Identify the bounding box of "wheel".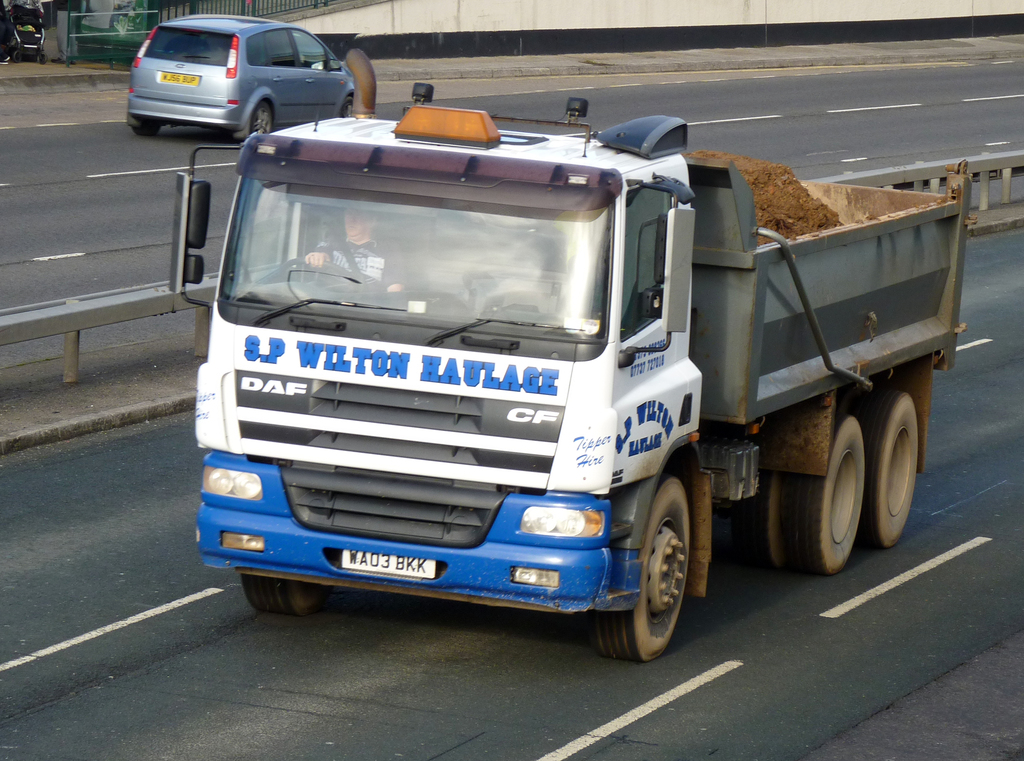
locate(605, 474, 709, 659).
